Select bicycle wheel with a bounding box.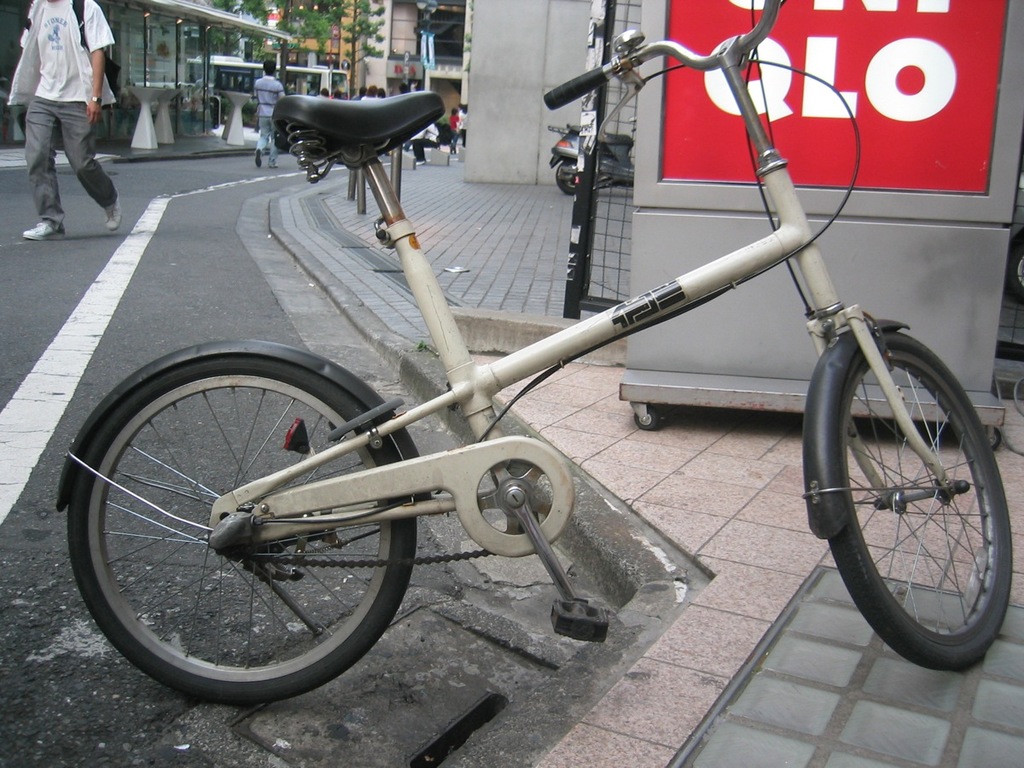
67/351/412/700.
